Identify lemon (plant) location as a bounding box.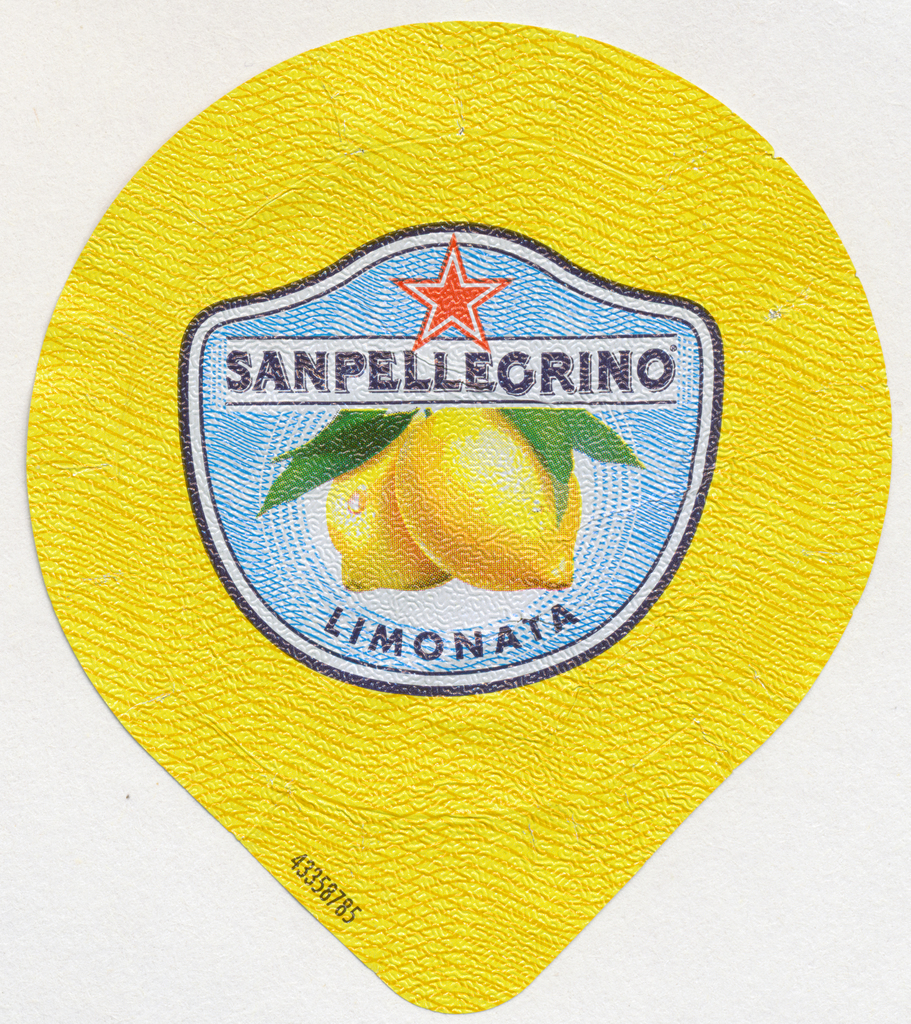
397/409/584/594.
